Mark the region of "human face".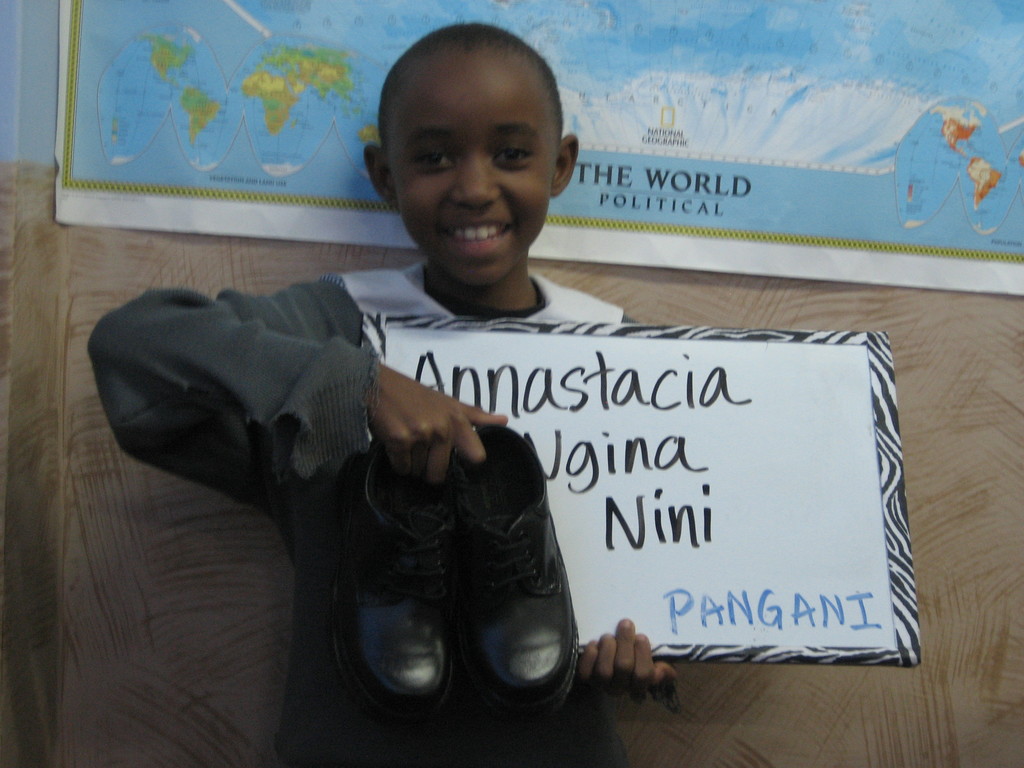
Region: select_region(394, 56, 553, 289).
